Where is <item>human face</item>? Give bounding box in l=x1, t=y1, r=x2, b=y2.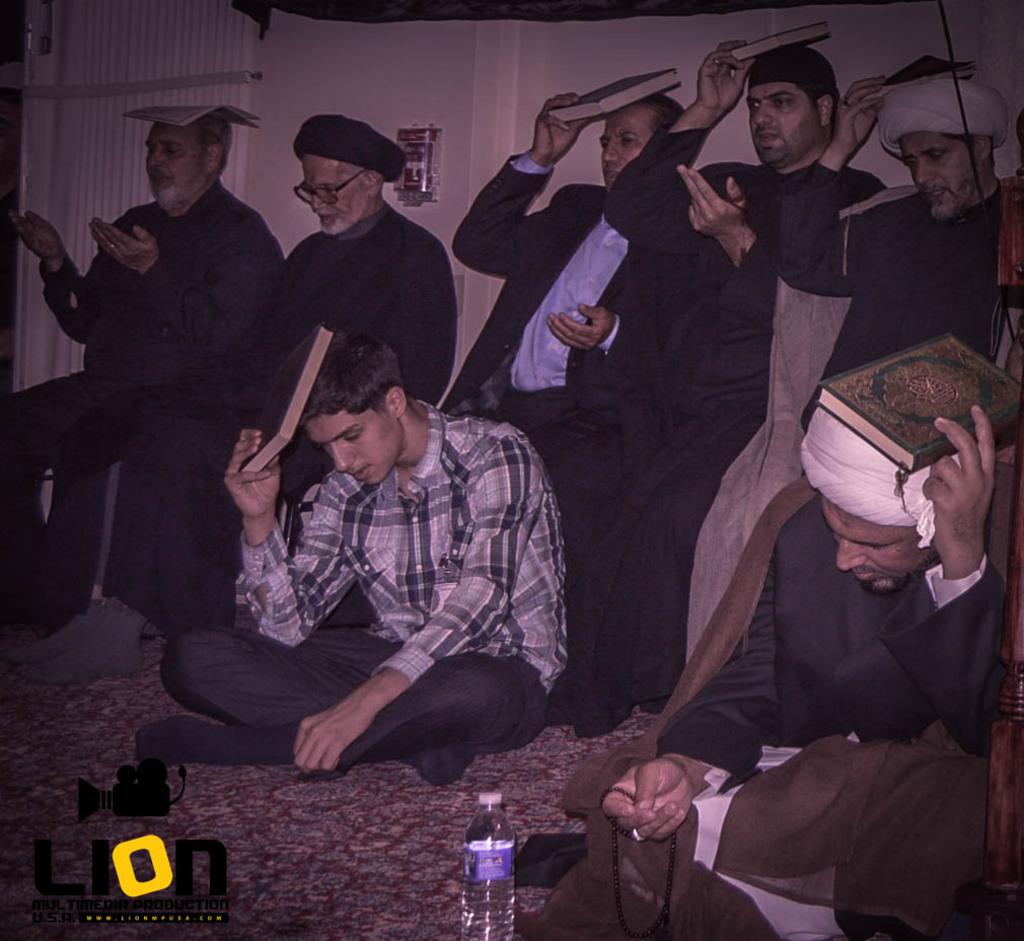
l=596, t=105, r=646, b=182.
